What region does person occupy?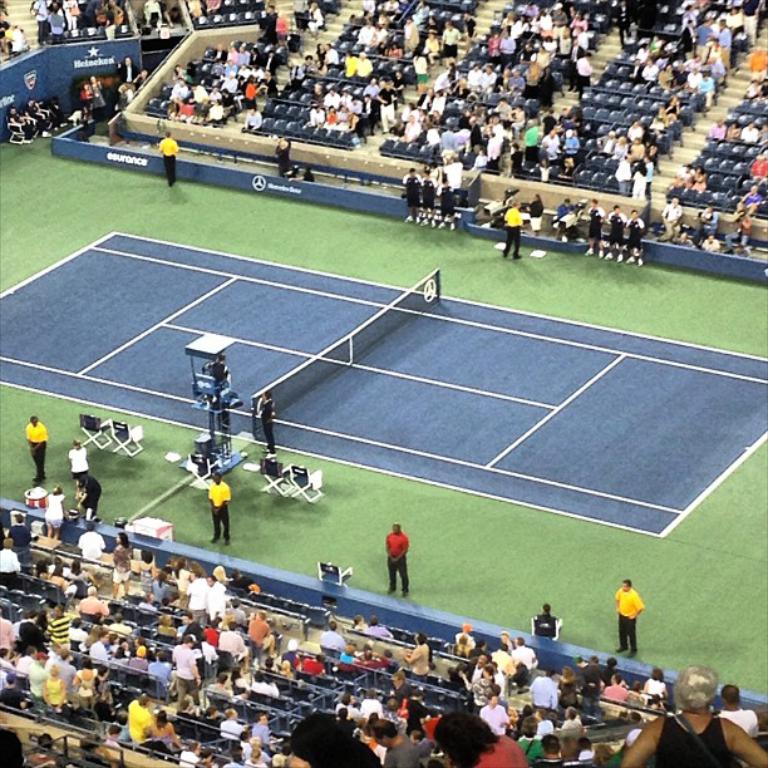
x1=72, y1=520, x2=105, y2=563.
